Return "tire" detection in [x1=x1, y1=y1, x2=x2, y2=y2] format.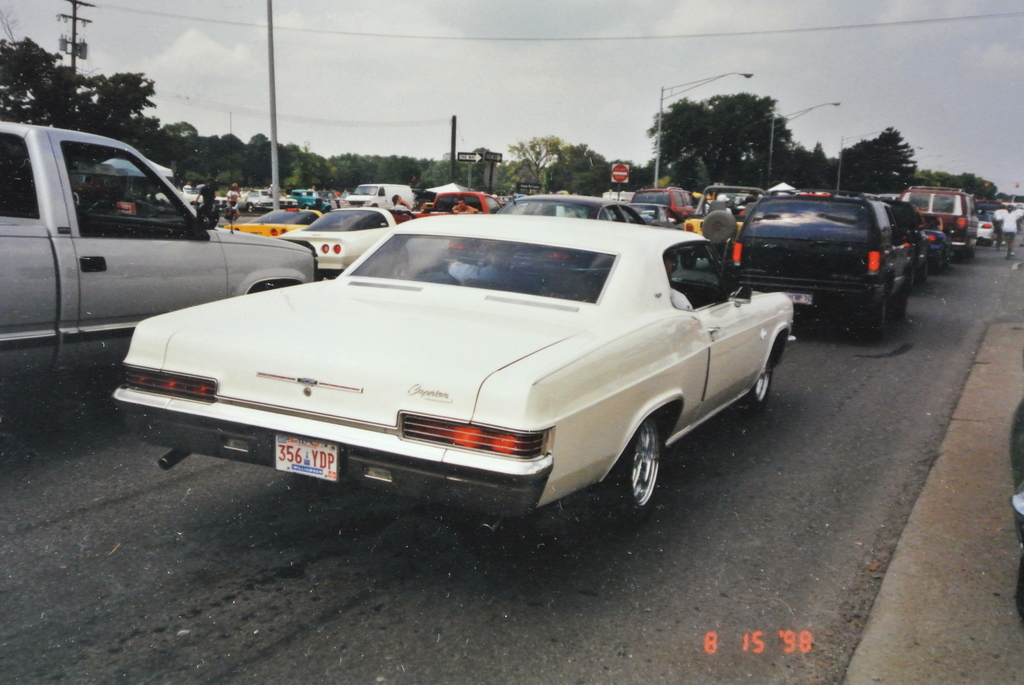
[x1=744, y1=359, x2=774, y2=406].
